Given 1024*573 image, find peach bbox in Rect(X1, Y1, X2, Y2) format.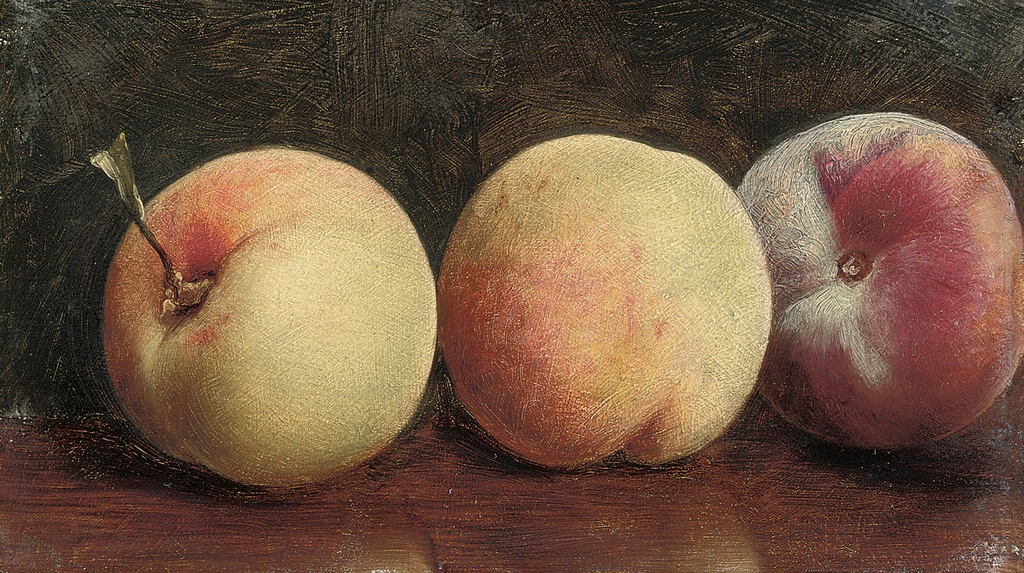
Rect(440, 131, 771, 467).
